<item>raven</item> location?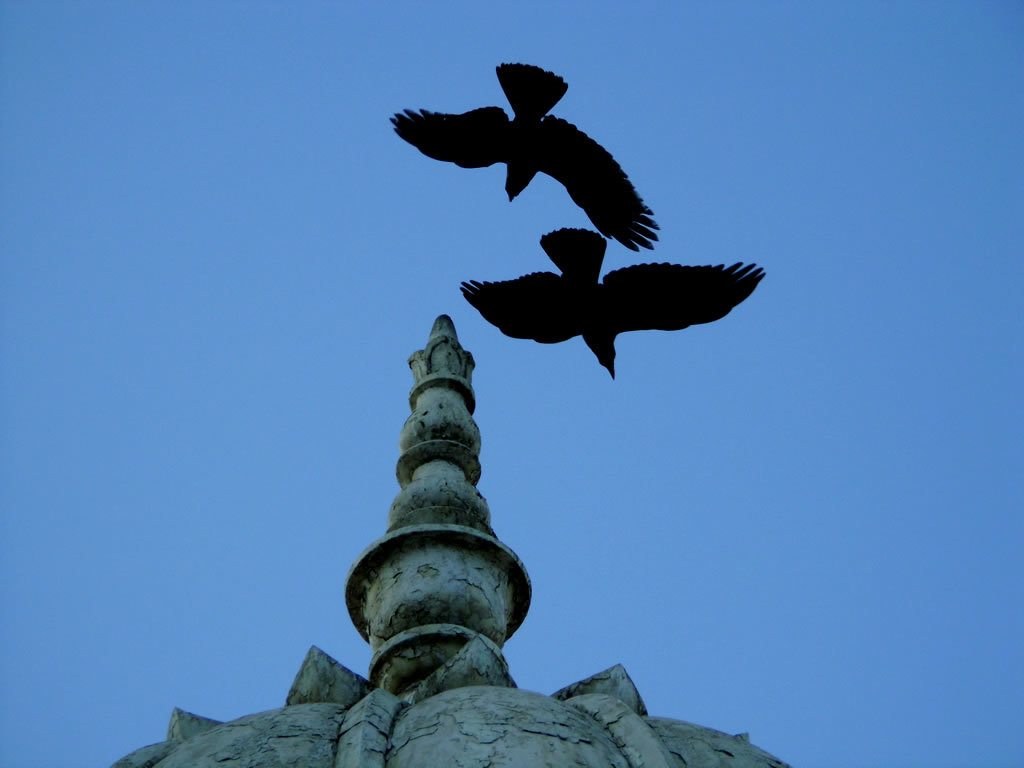
[451, 226, 762, 373]
